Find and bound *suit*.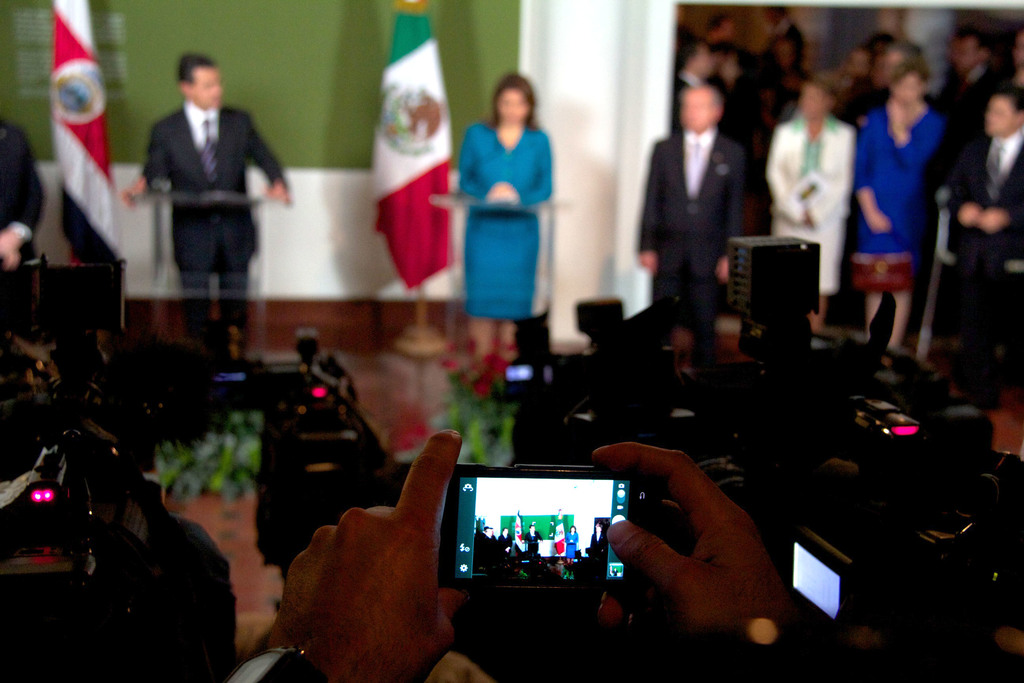
Bound: 862/91/945/297.
